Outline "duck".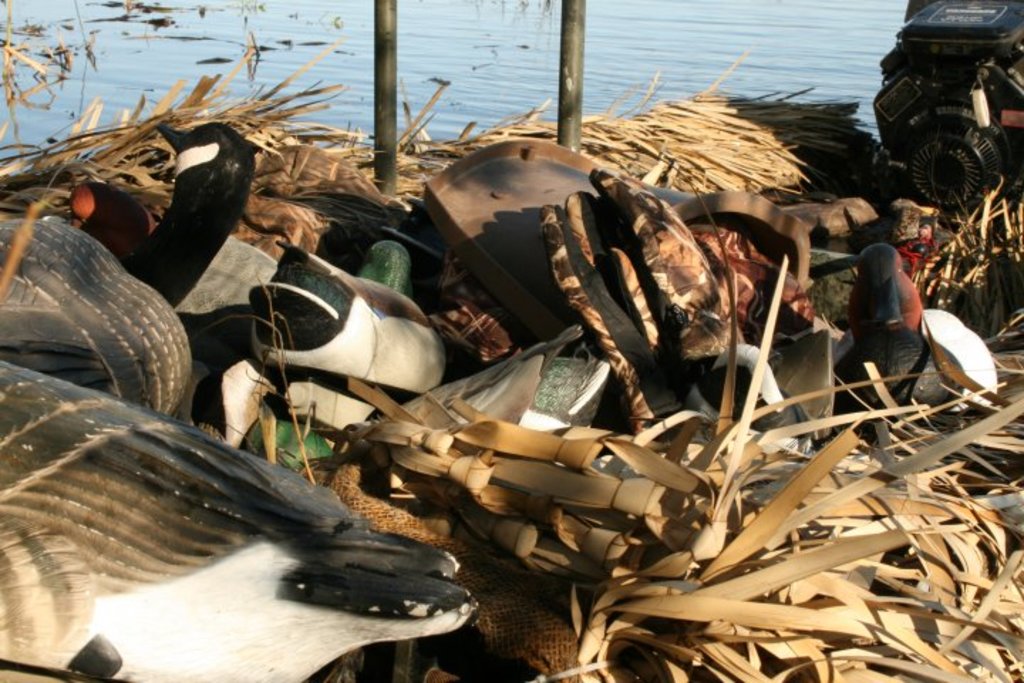
Outline: {"x1": 148, "y1": 124, "x2": 283, "y2": 458}.
